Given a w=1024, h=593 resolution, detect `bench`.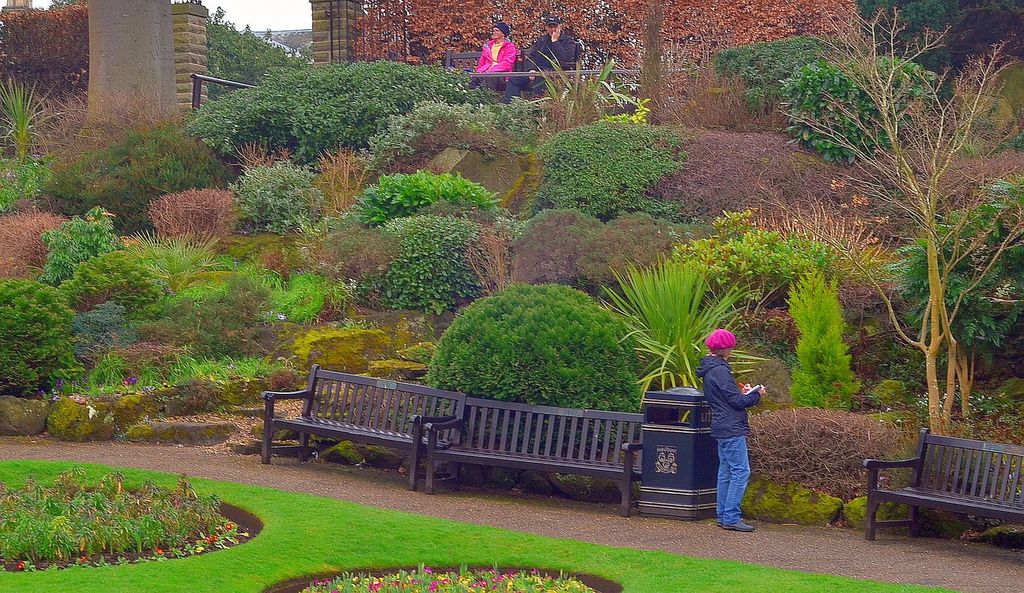
<box>261,366,458,490</box>.
